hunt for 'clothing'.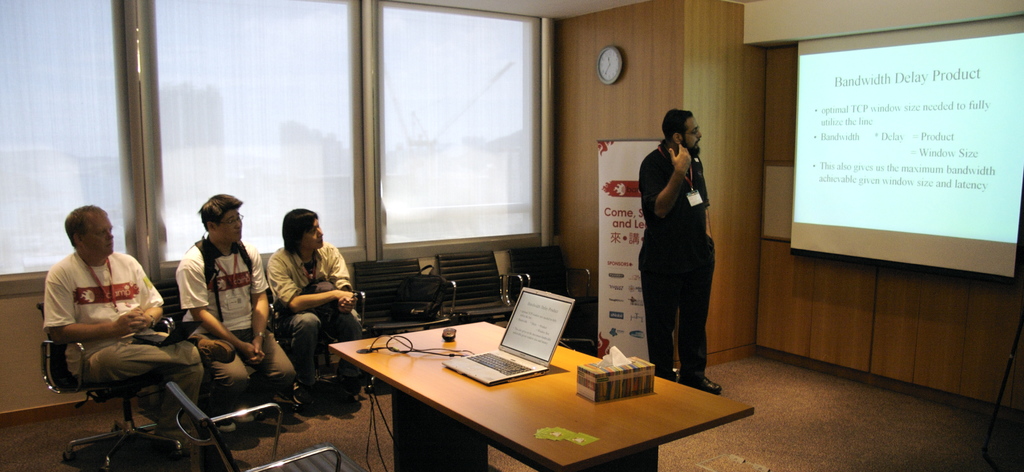
Hunted down at box(171, 241, 302, 417).
